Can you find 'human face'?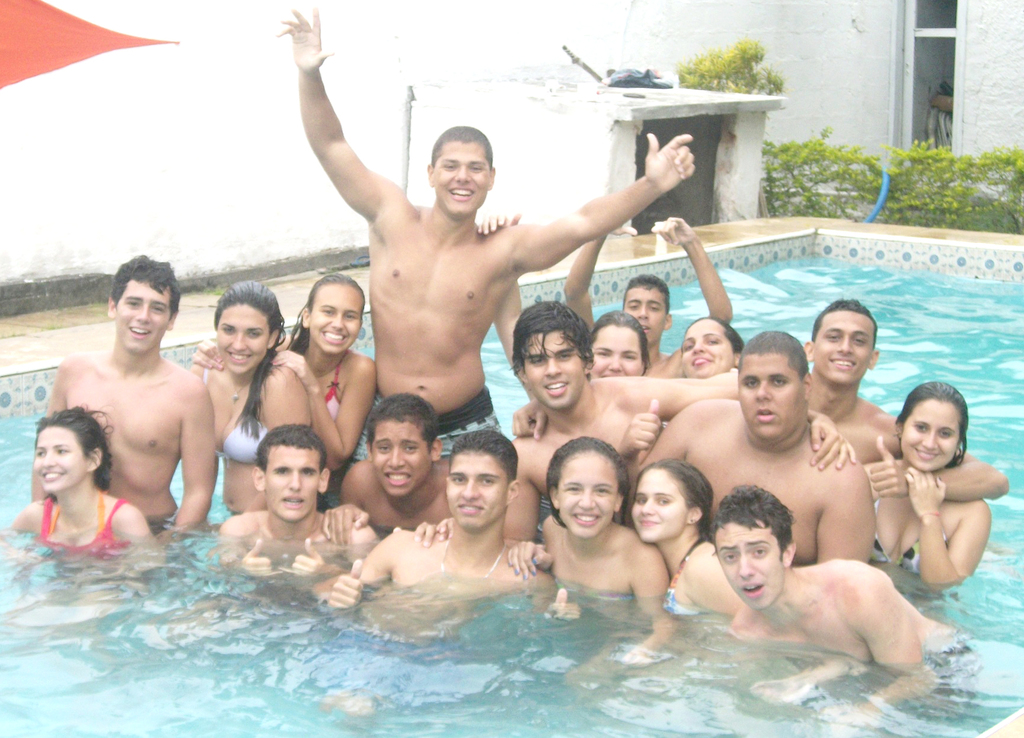
Yes, bounding box: region(443, 447, 509, 530).
